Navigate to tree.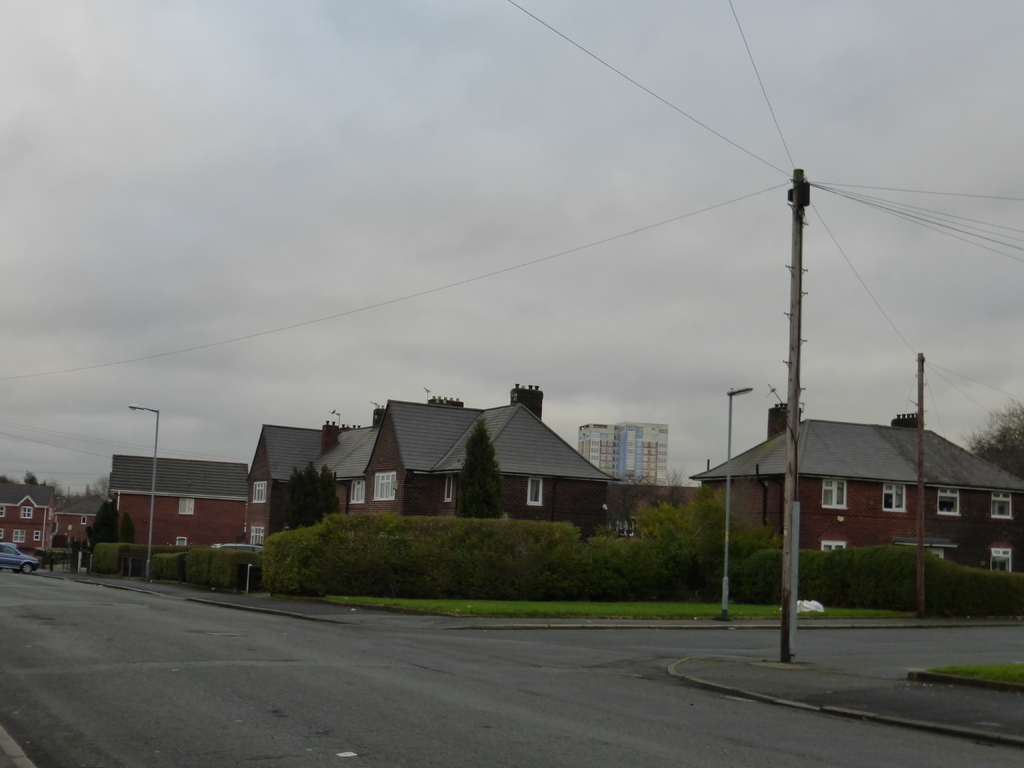
Navigation target: l=83, t=497, r=119, b=550.
